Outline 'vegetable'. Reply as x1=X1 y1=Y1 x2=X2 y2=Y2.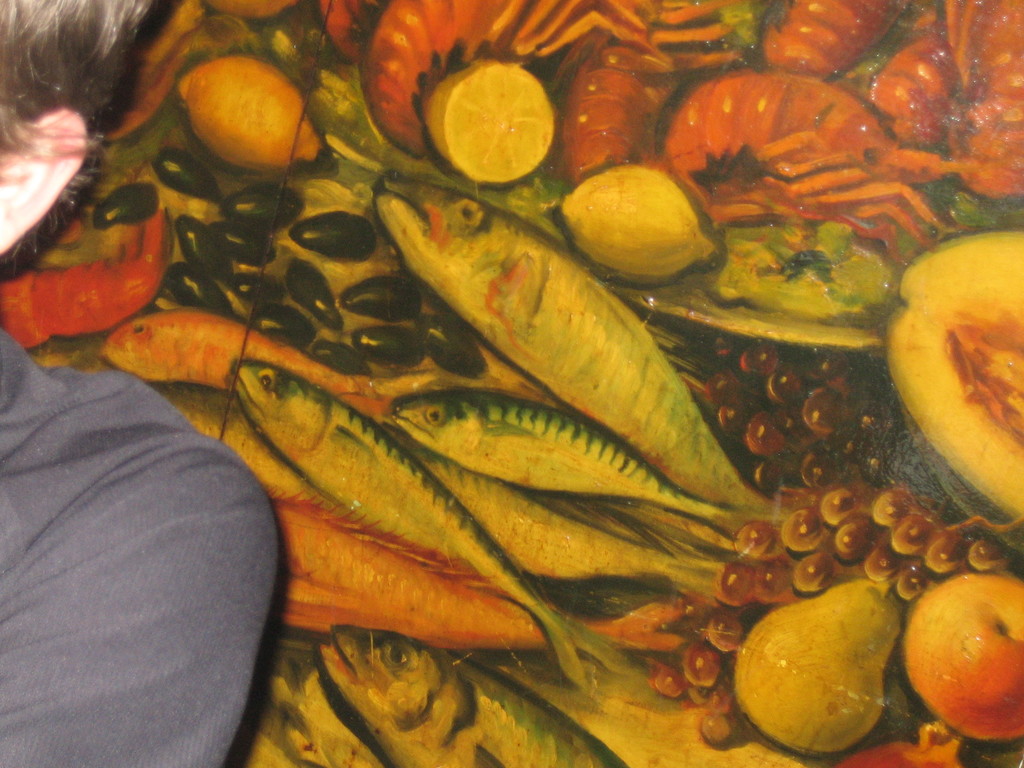
x1=426 y1=54 x2=557 y2=186.
